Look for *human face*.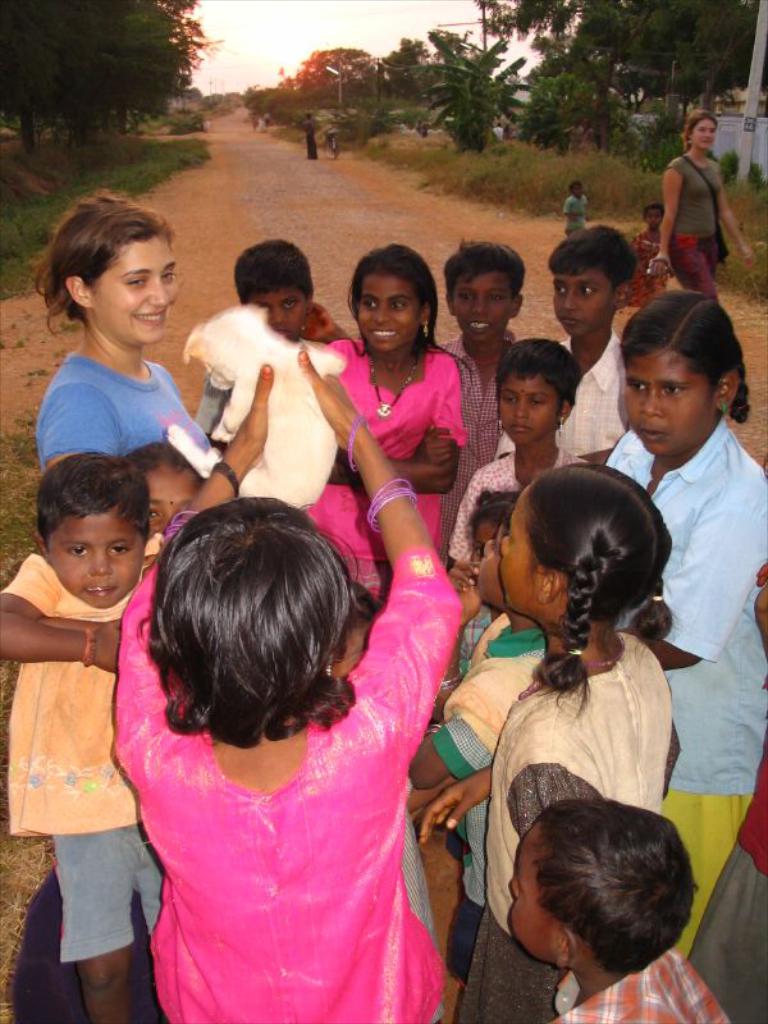
Found: select_region(50, 508, 122, 607).
